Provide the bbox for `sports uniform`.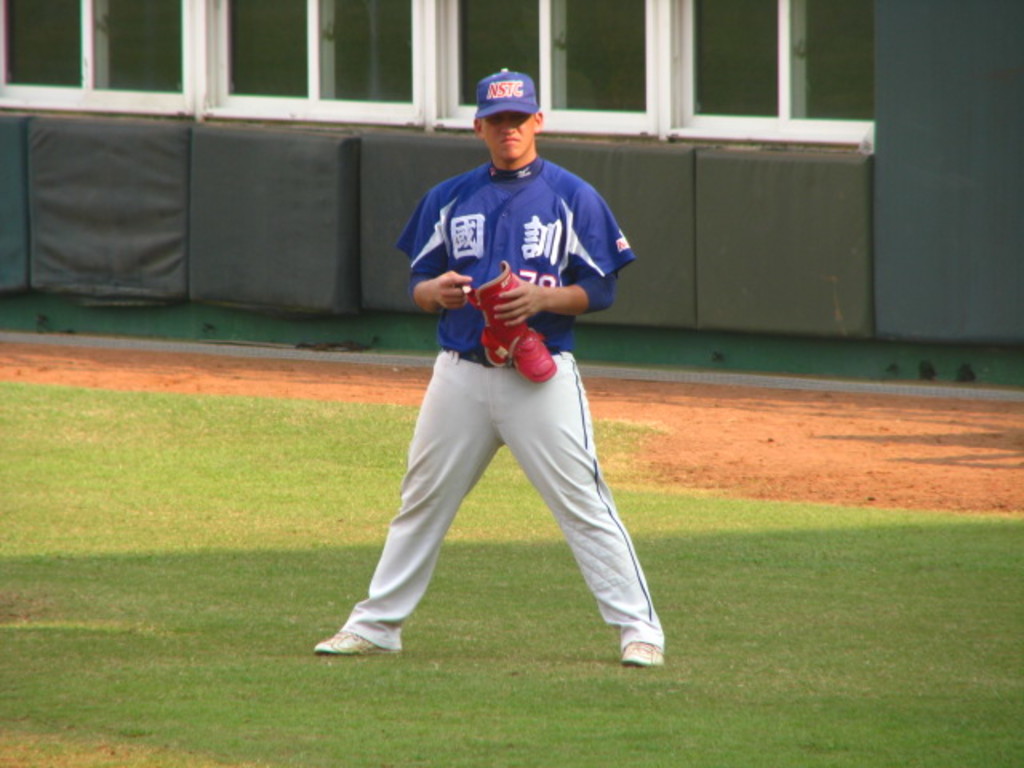
(312,67,653,667).
